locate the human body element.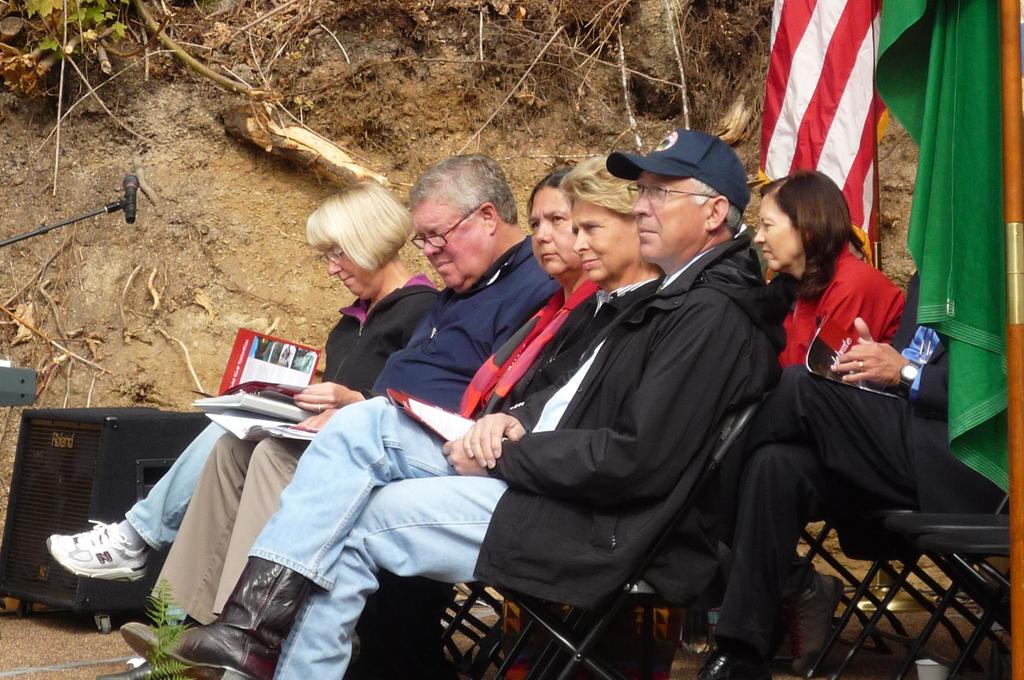
Element bbox: <box>44,181,440,624</box>.
